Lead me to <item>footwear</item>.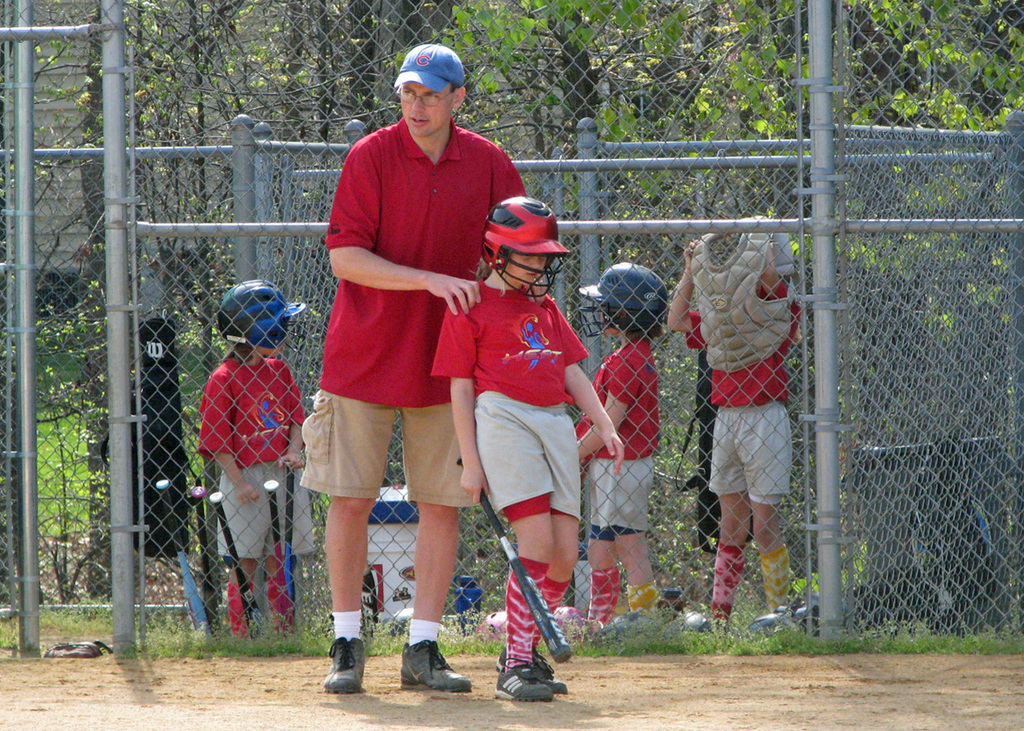
Lead to 322, 635, 378, 698.
